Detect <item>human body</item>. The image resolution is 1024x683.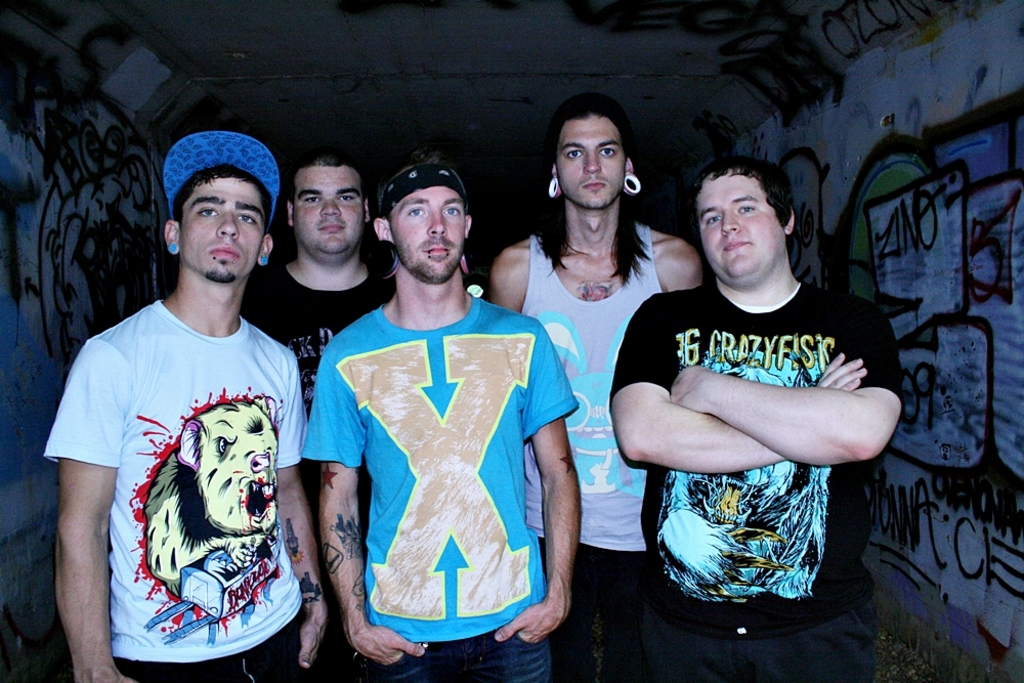
(626, 168, 895, 653).
